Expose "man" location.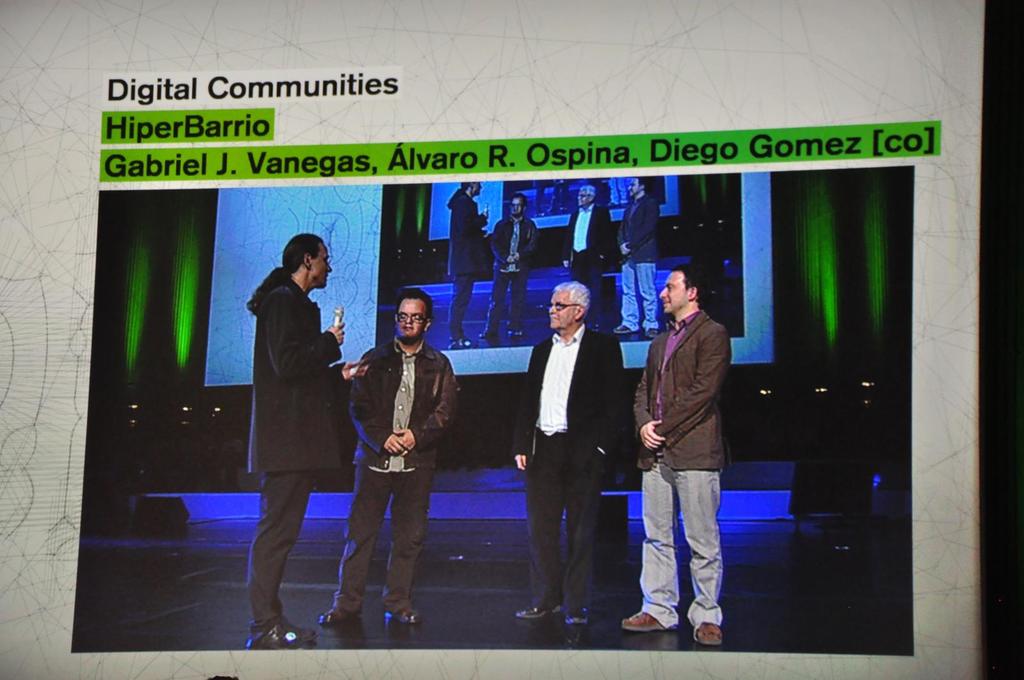
Exposed at region(564, 181, 617, 292).
